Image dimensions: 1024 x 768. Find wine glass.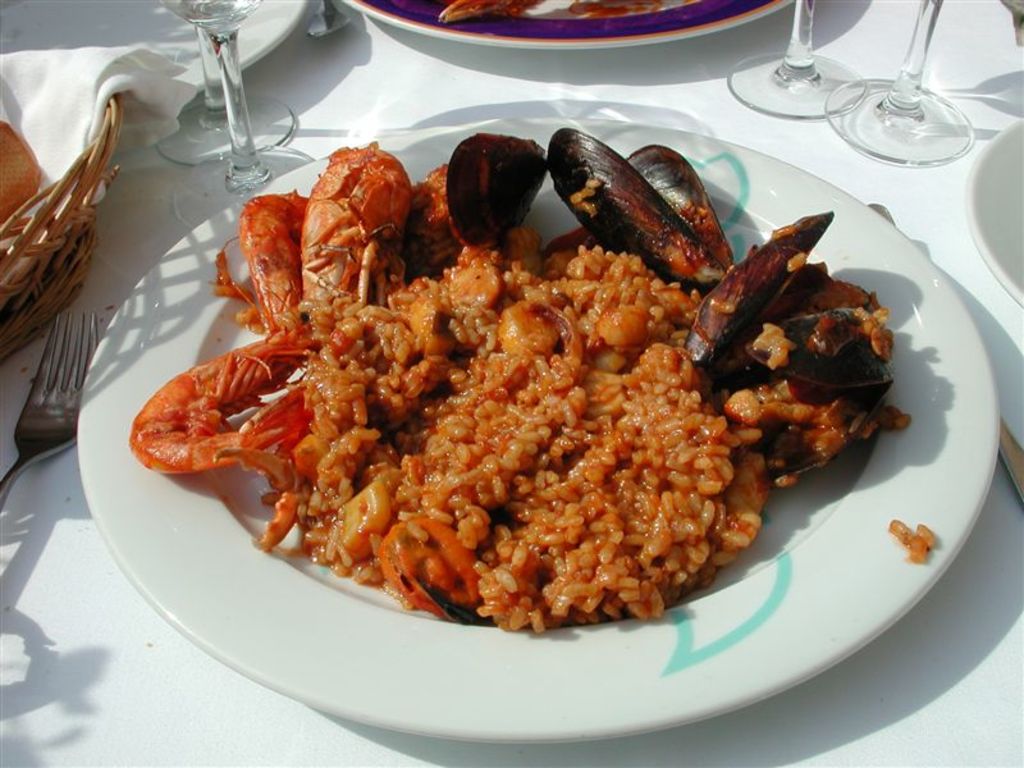
x1=163, y1=0, x2=312, y2=232.
